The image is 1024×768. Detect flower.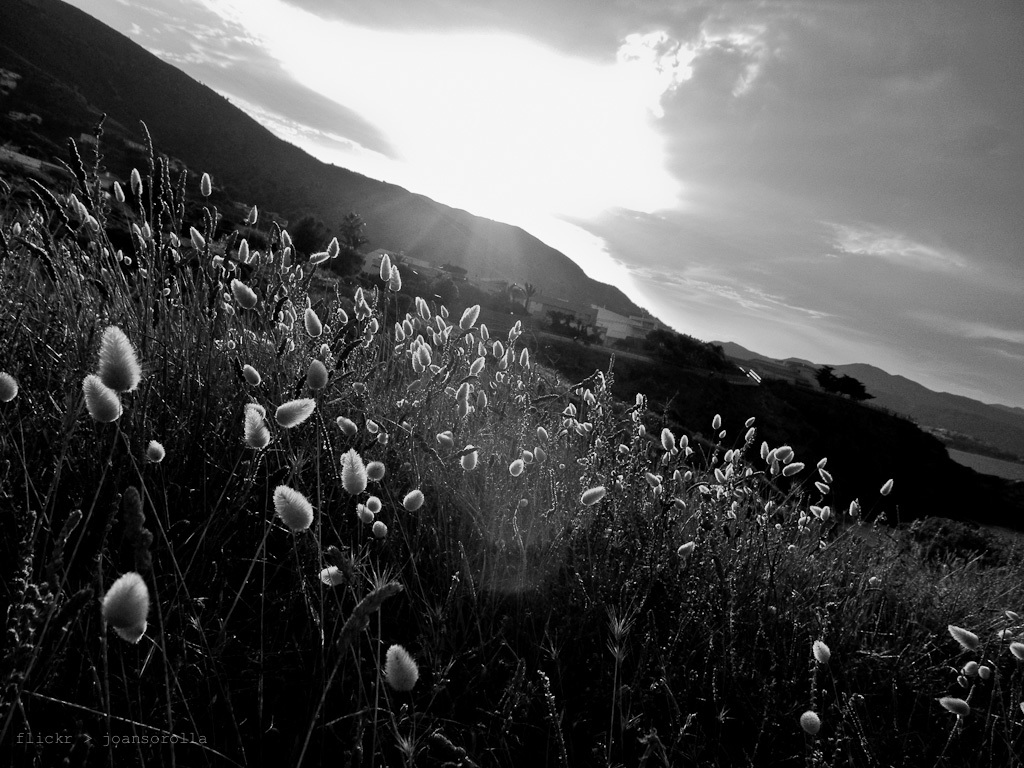
Detection: crop(339, 447, 370, 499).
